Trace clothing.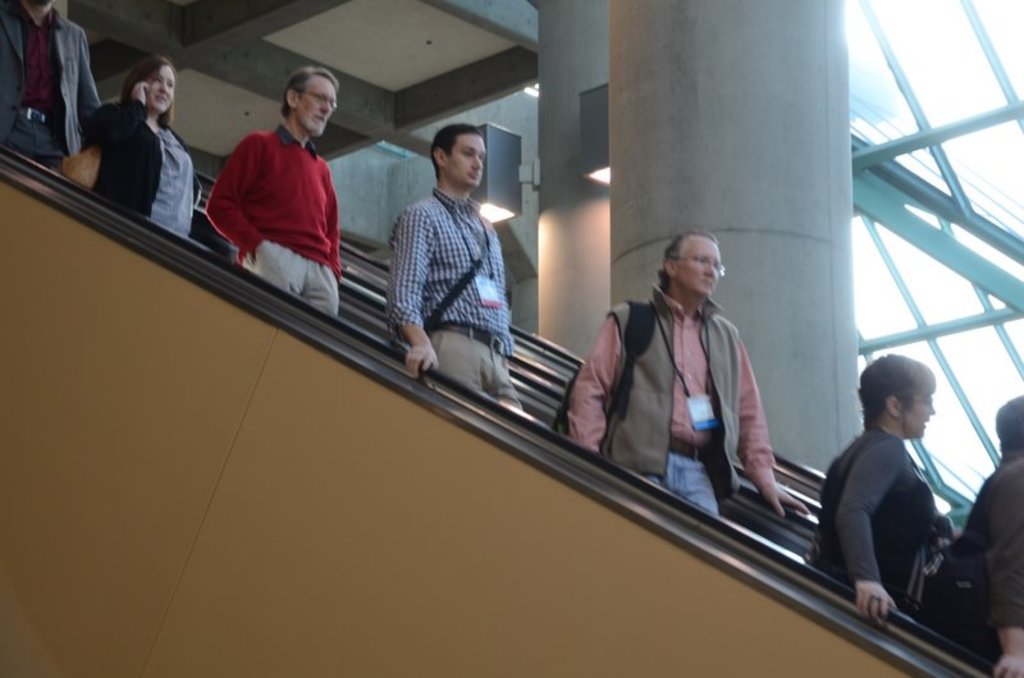
Traced to select_region(82, 97, 197, 239).
